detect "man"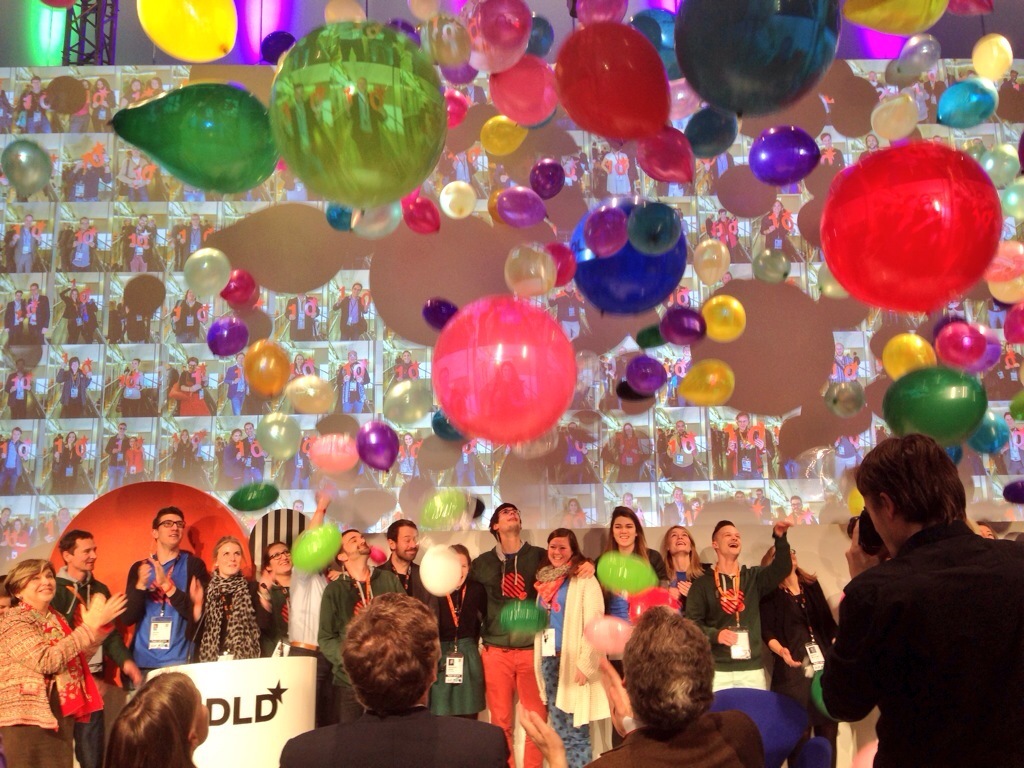
bbox=[242, 420, 265, 491]
